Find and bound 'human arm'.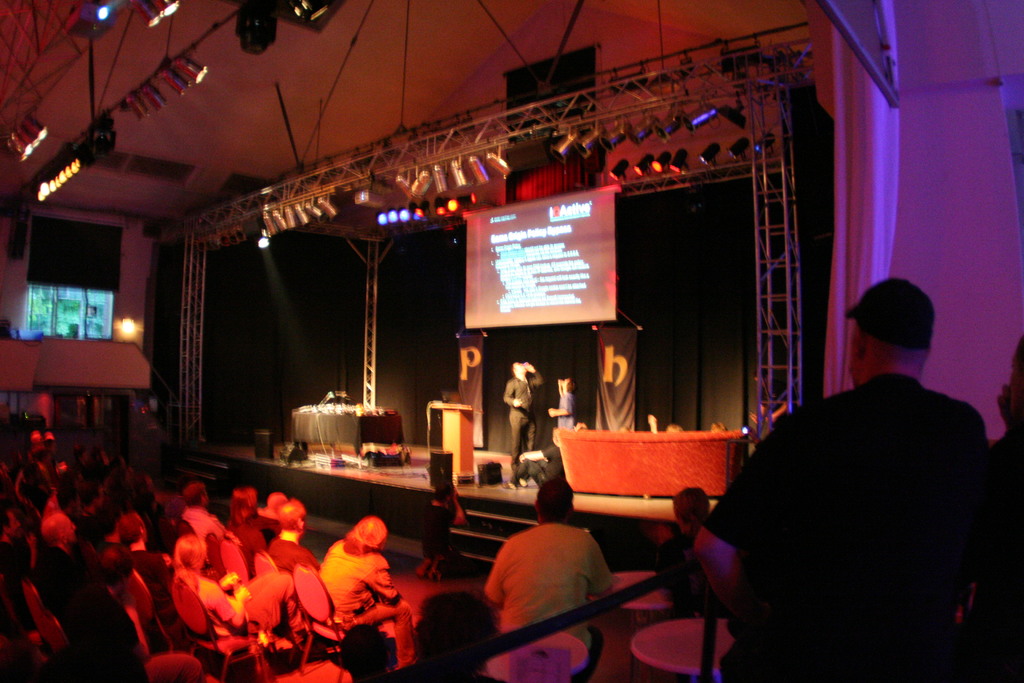
Bound: 548:391:573:415.
